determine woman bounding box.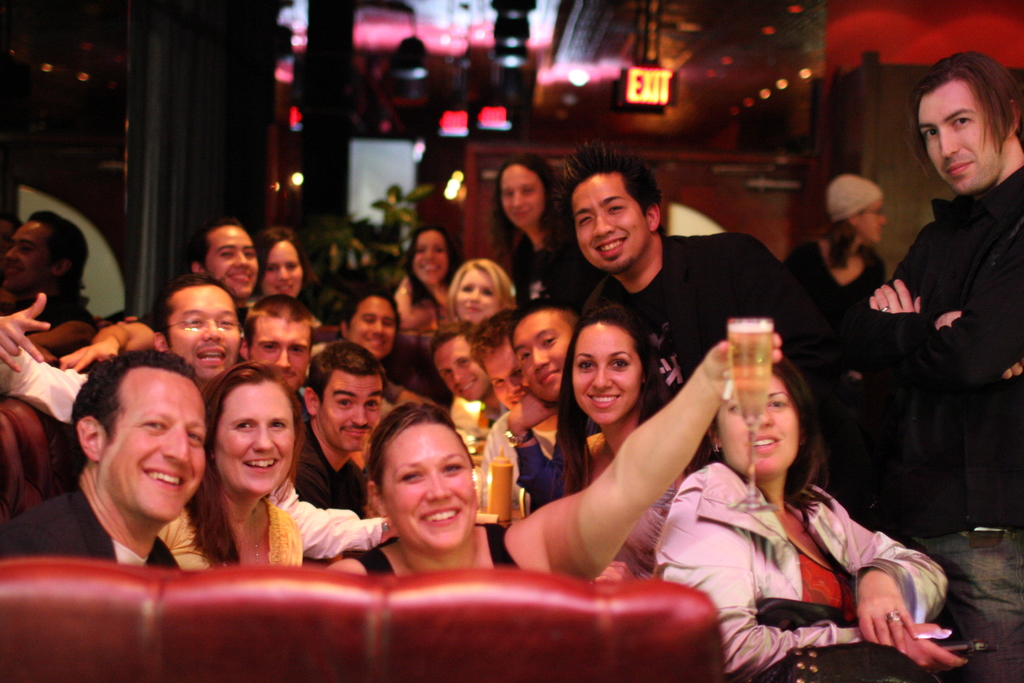
Determined: x1=239 y1=224 x2=324 y2=328.
